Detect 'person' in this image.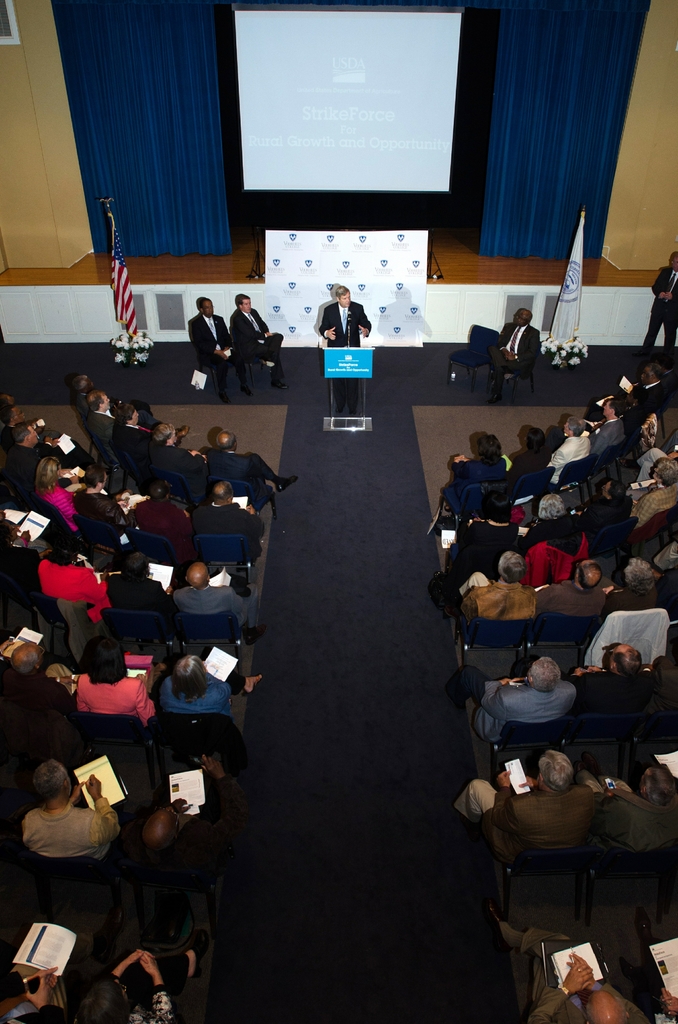
Detection: pyautogui.locateOnScreen(10, 406, 54, 468).
